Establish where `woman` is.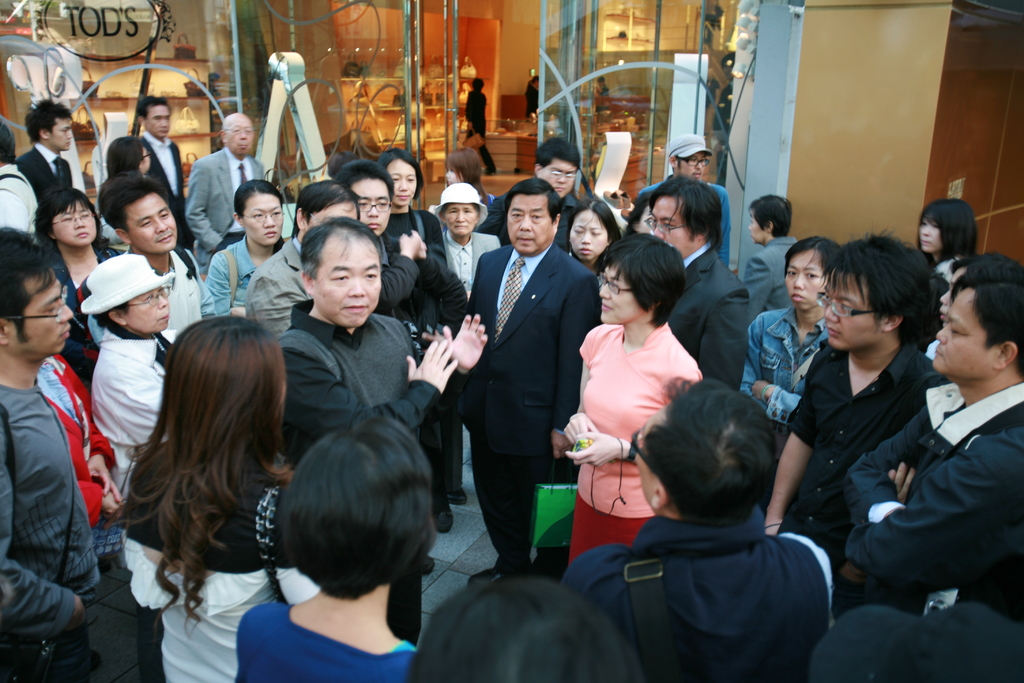
Established at box=[460, 77, 483, 145].
